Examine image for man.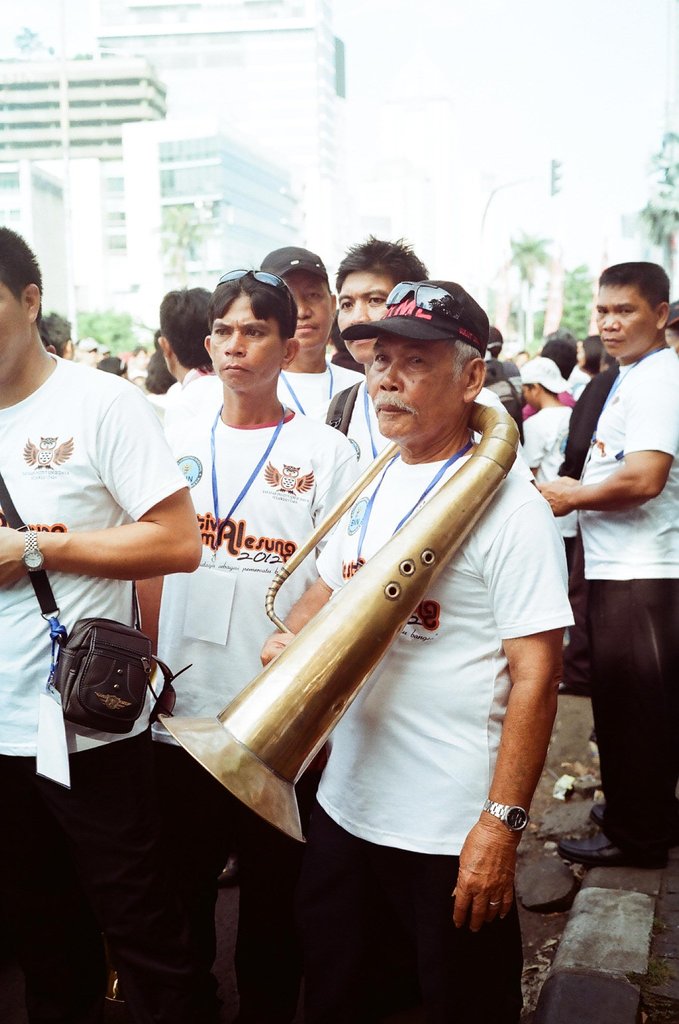
Examination result: [left=150, top=282, right=237, bottom=404].
